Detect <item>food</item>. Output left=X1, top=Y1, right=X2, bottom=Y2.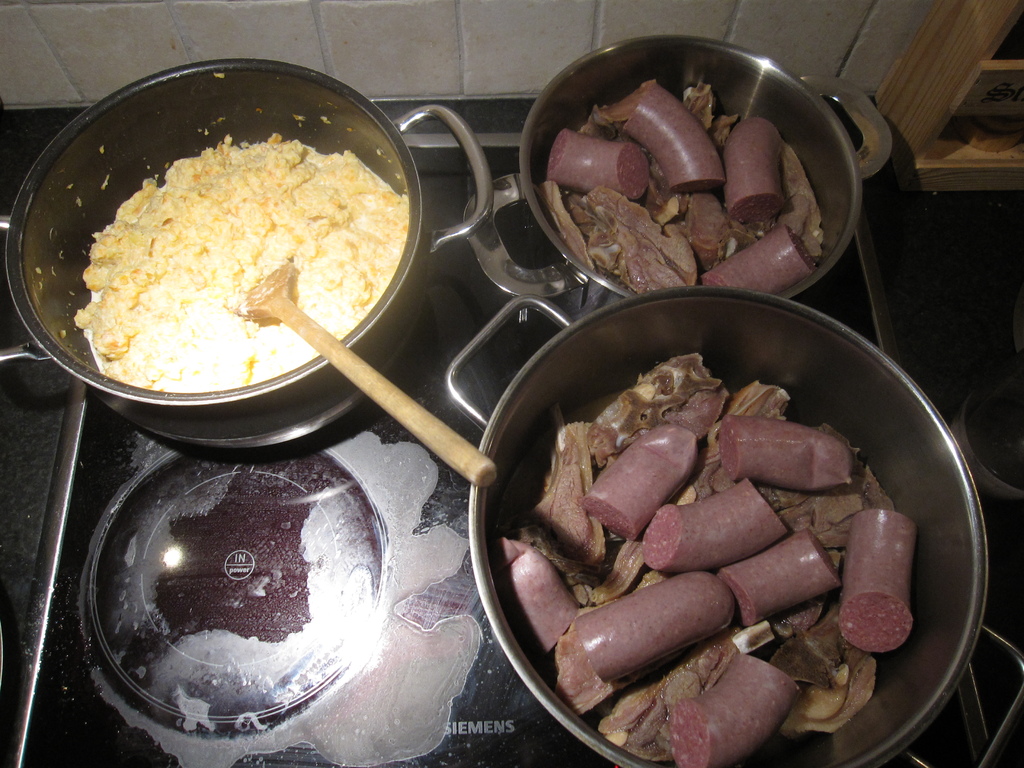
left=492, top=351, right=918, bottom=767.
